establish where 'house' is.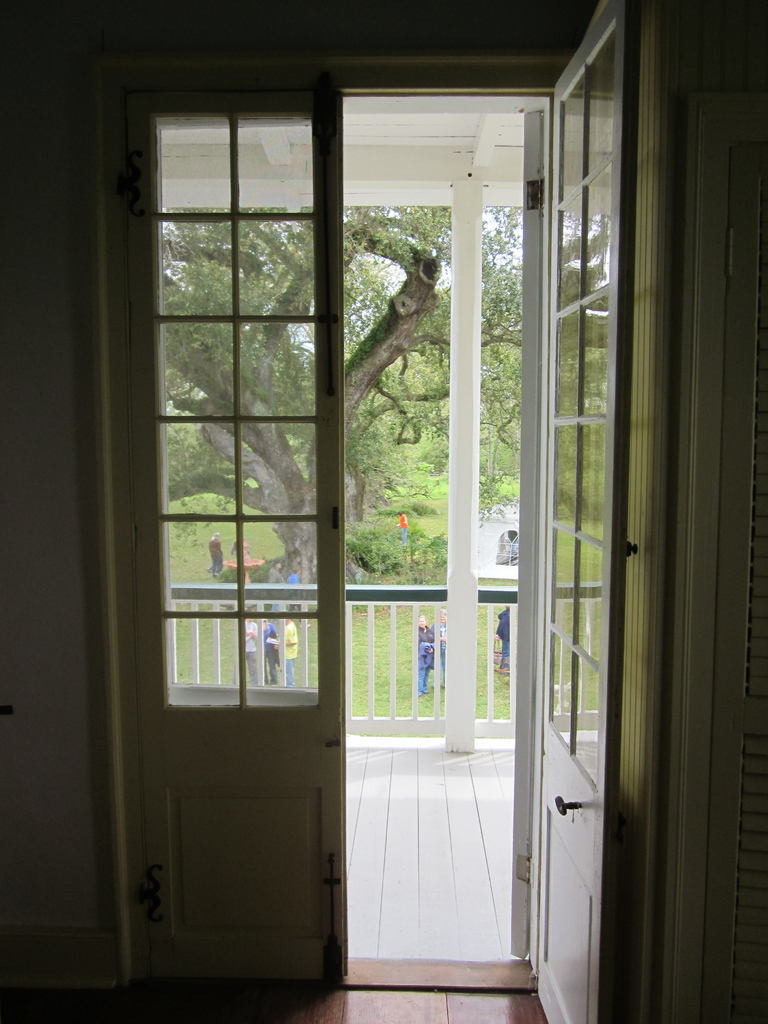
Established at BBox(472, 505, 528, 582).
